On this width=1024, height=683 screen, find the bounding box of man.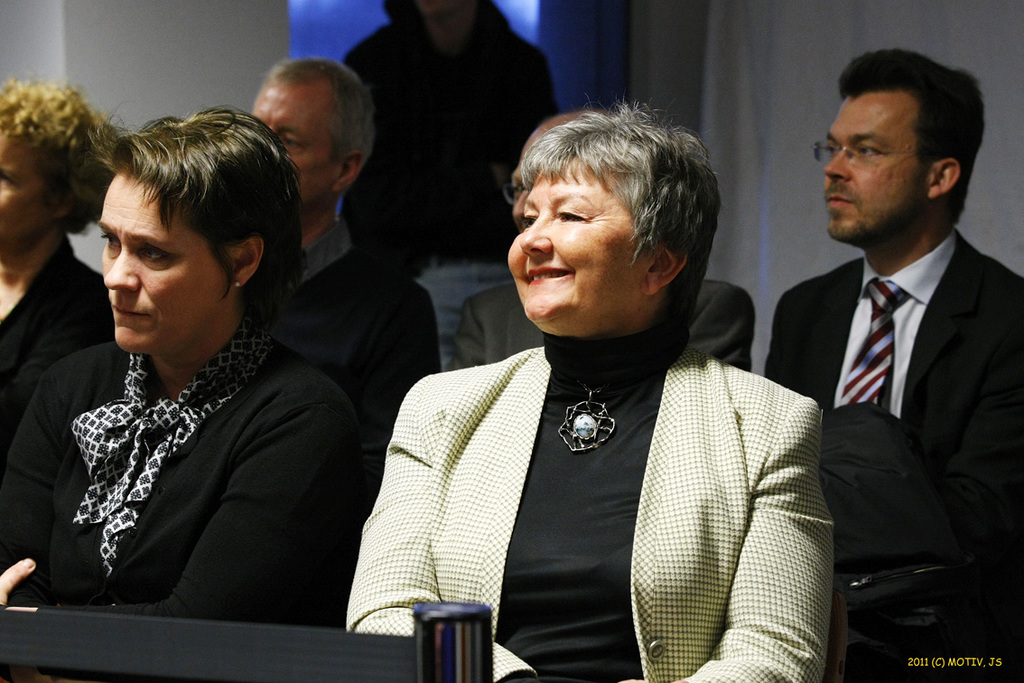
Bounding box: detection(763, 50, 1023, 680).
